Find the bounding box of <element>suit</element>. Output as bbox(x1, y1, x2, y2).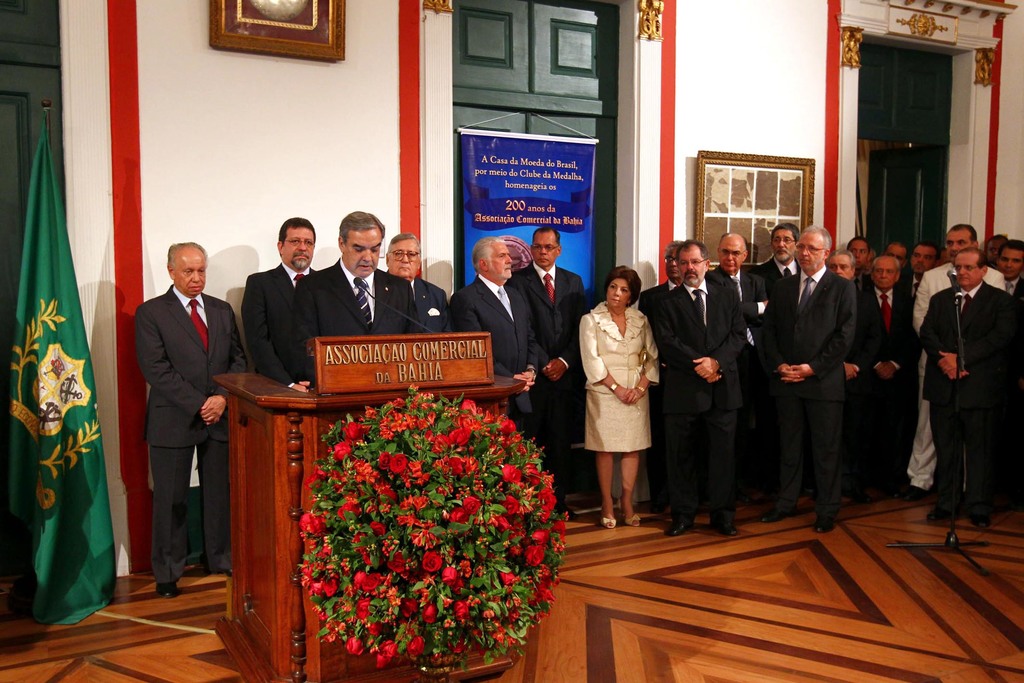
bbox(447, 270, 555, 498).
